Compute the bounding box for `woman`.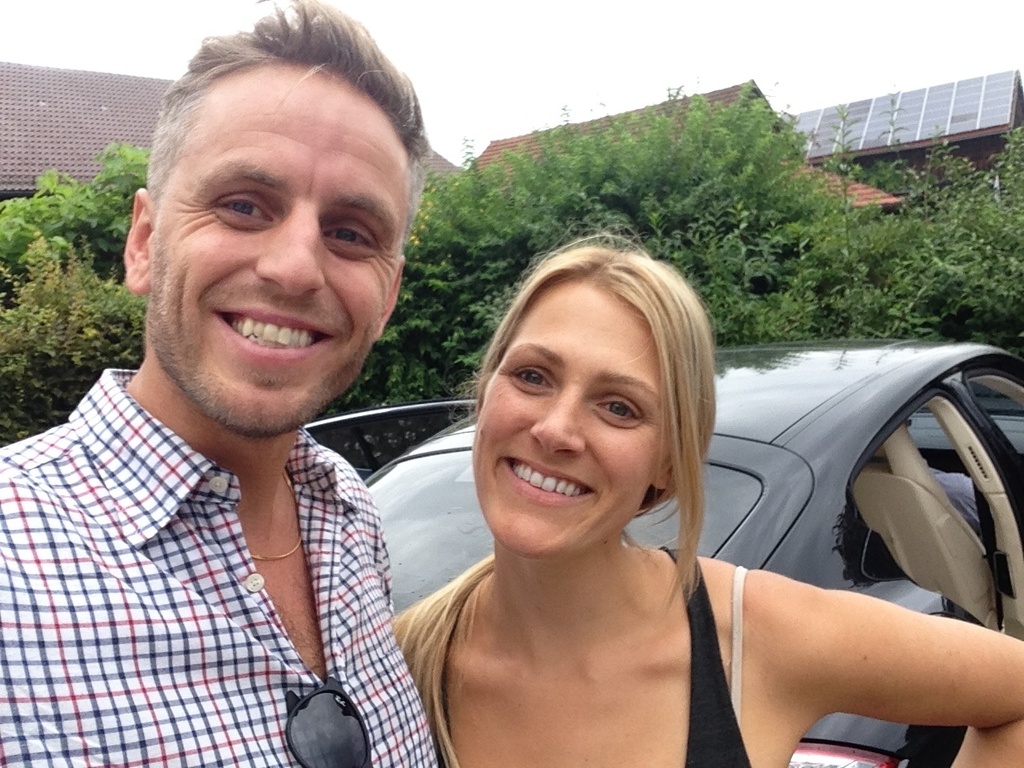
bbox(398, 190, 935, 745).
